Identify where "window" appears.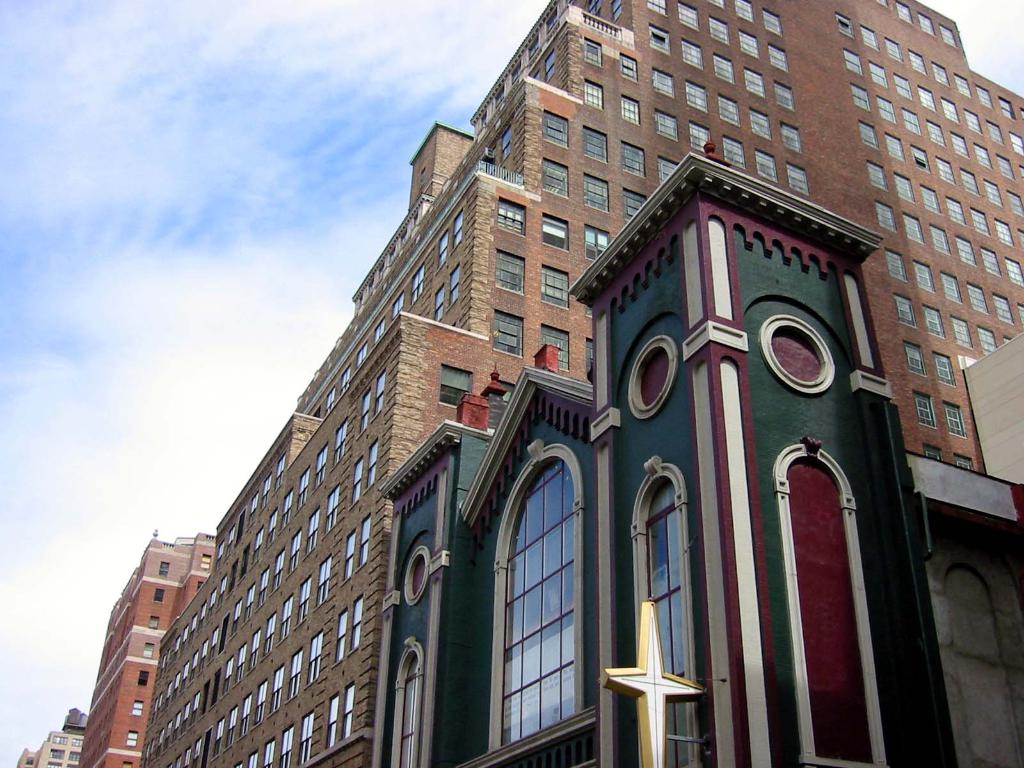
Appears at detection(925, 117, 947, 149).
